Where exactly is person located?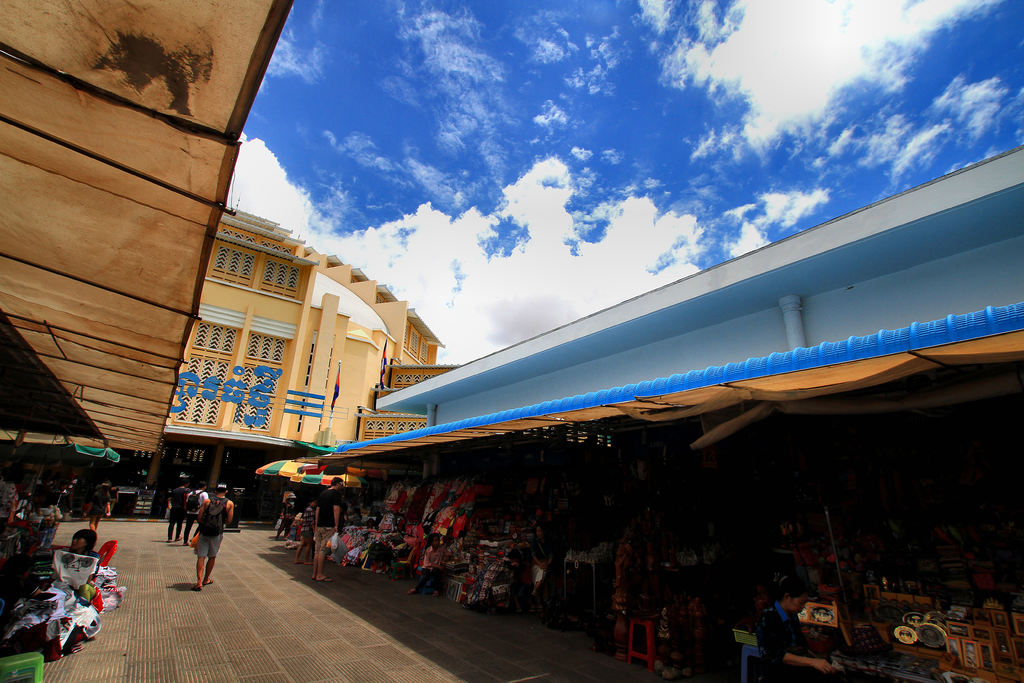
Its bounding box is 193,481,236,589.
